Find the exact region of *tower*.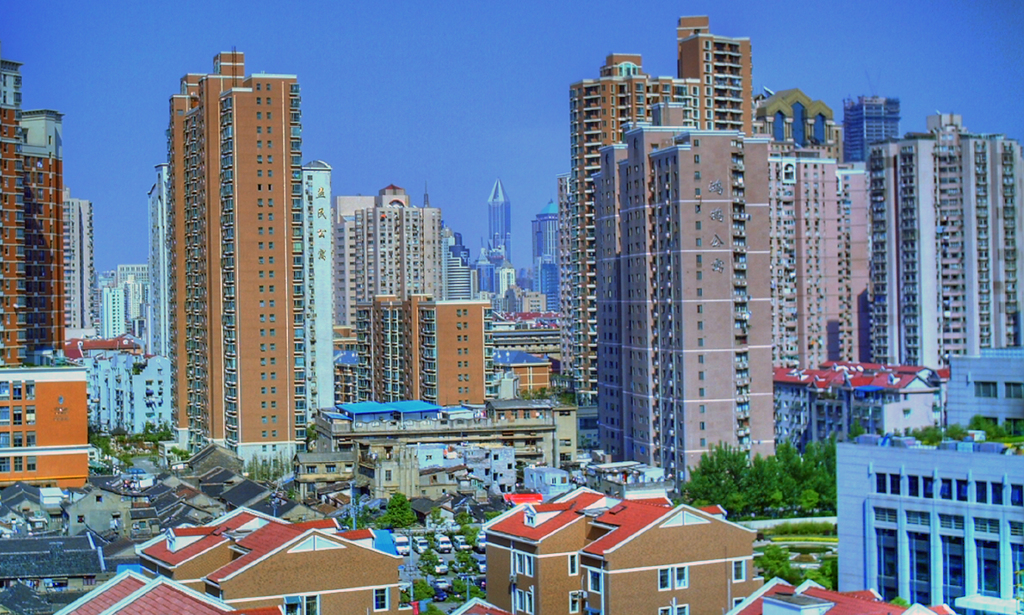
Exact region: box(495, 260, 520, 291).
